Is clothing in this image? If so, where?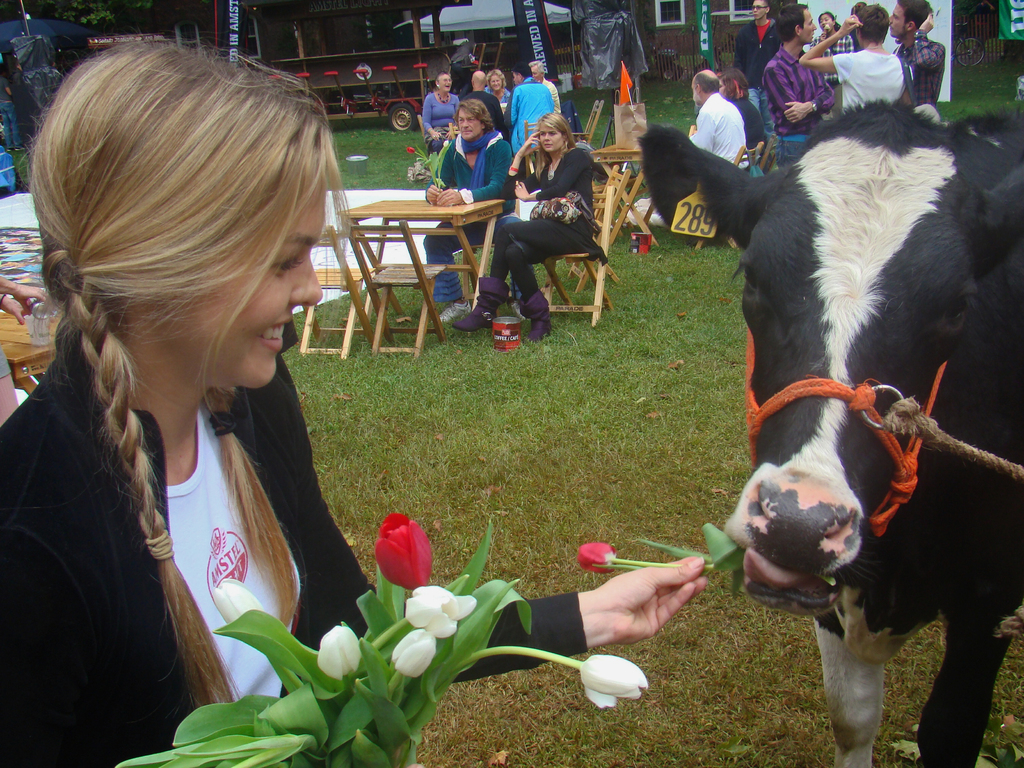
Yes, at <bbox>727, 20, 778, 124</bbox>.
